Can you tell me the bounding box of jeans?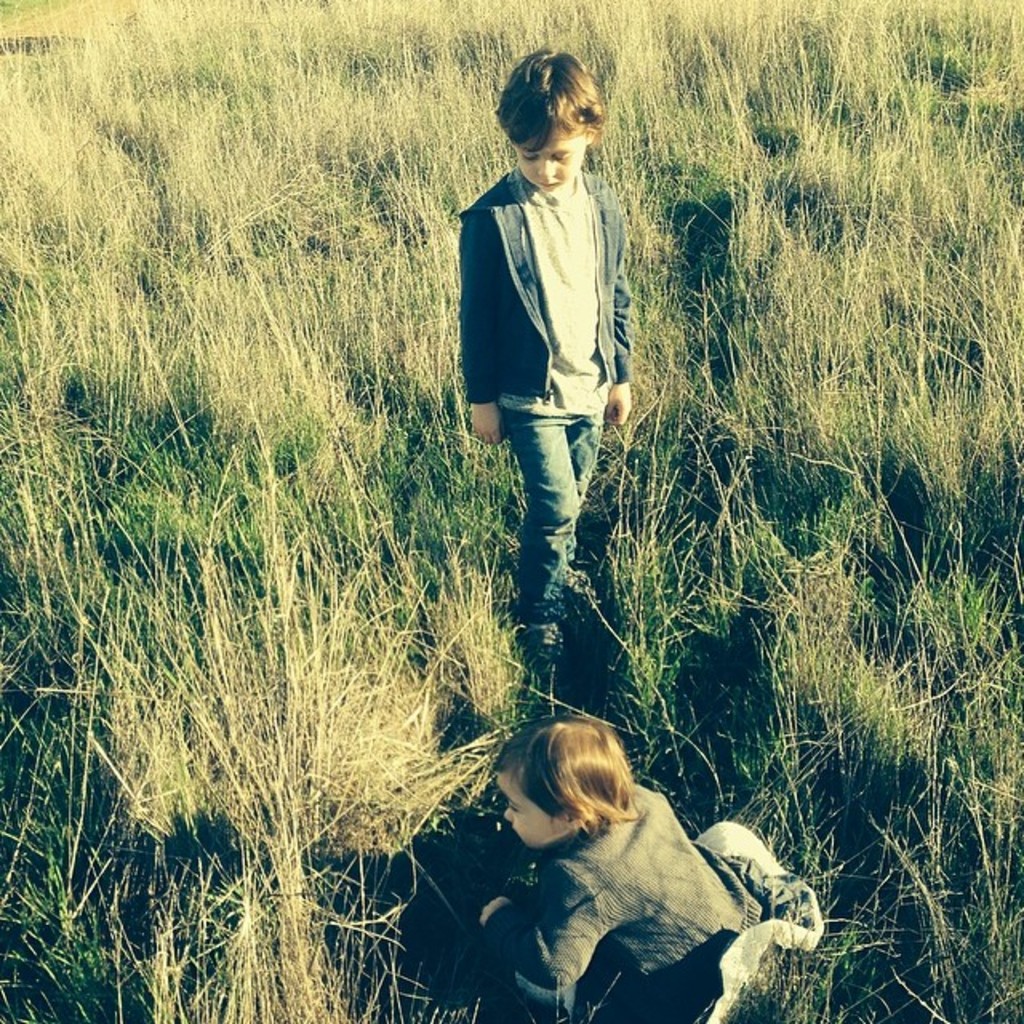
(493,416,610,648).
